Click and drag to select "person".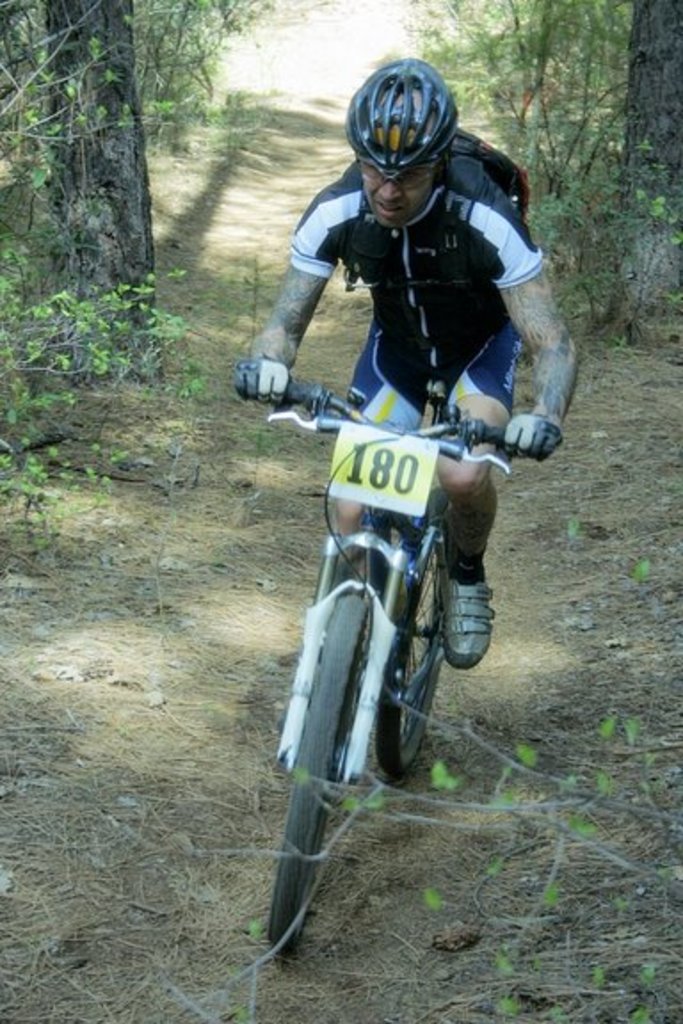
Selection: (249, 96, 541, 955).
